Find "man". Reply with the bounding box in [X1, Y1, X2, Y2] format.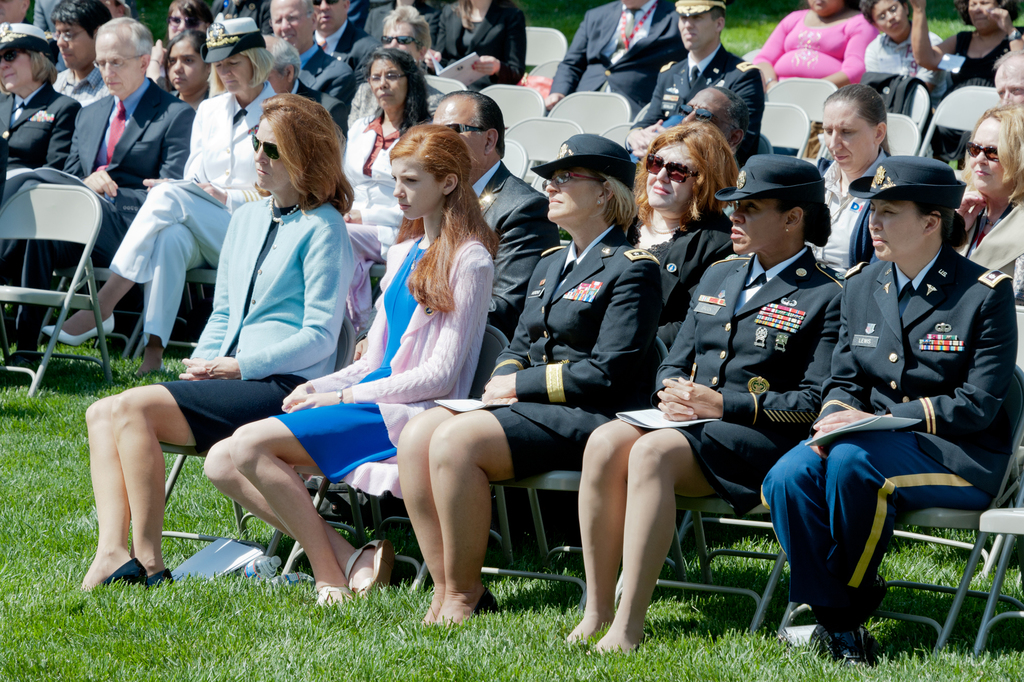
[434, 93, 564, 326].
